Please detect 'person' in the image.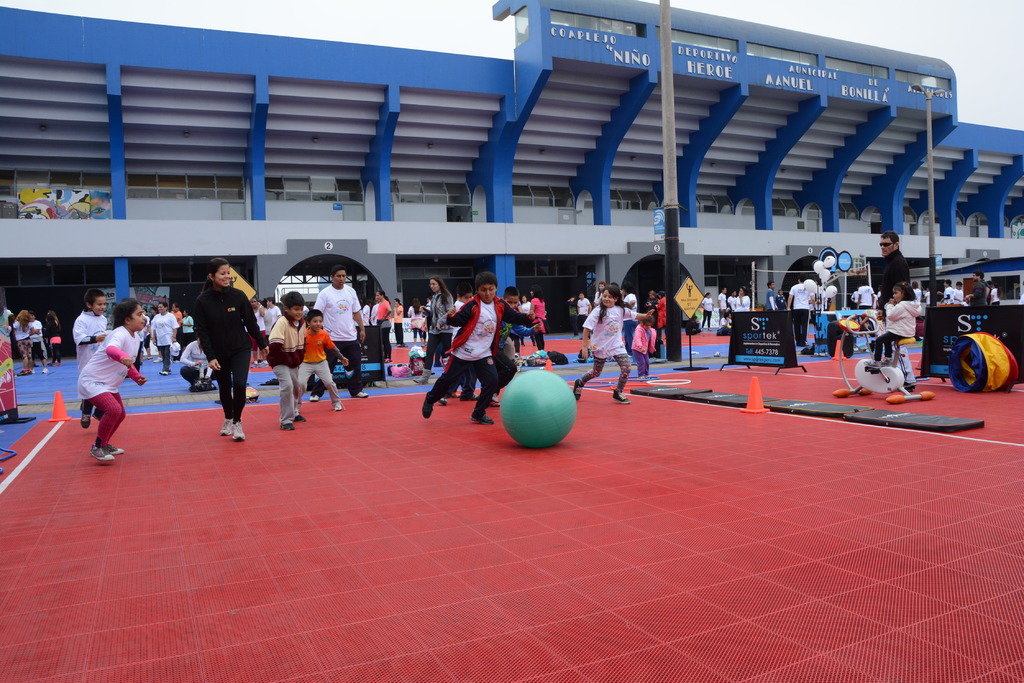
[left=376, top=288, right=390, bottom=364].
